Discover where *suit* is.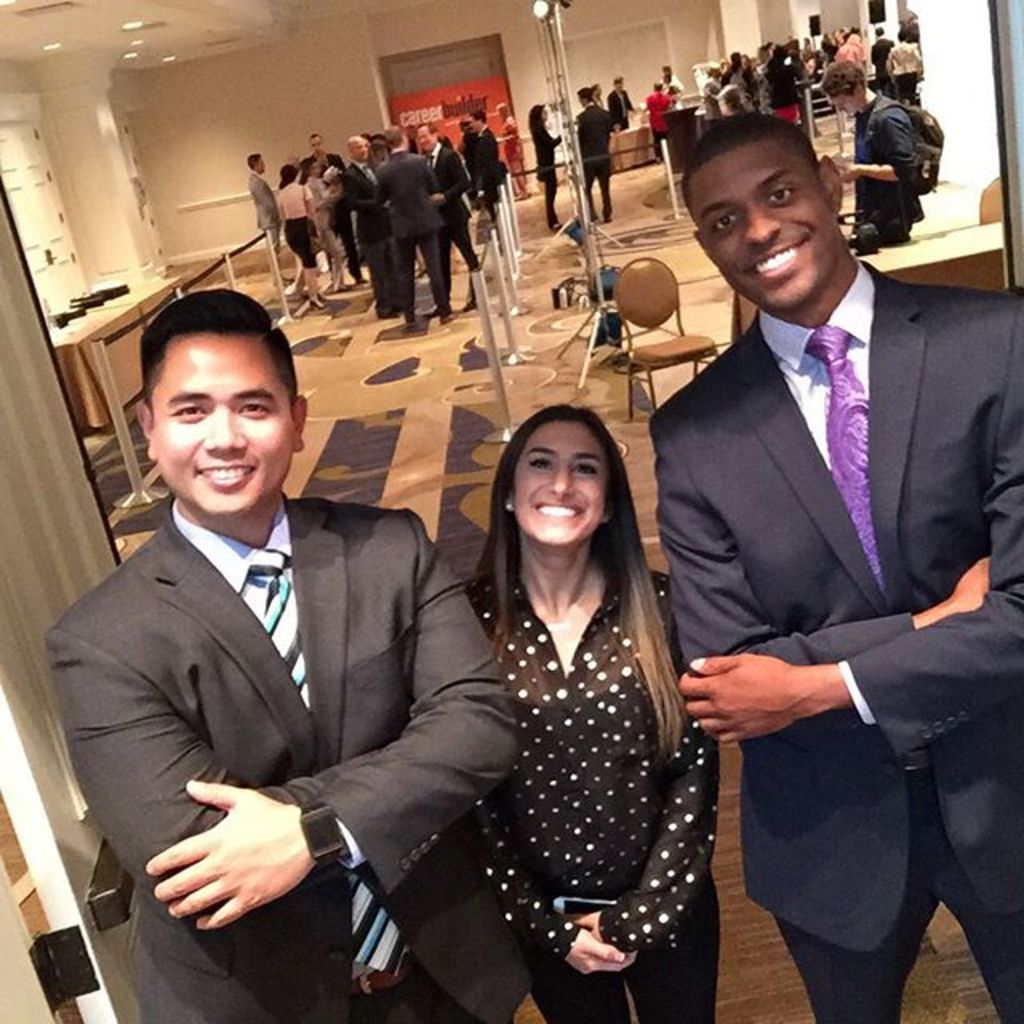
Discovered at {"x1": 474, "y1": 123, "x2": 507, "y2": 213}.
